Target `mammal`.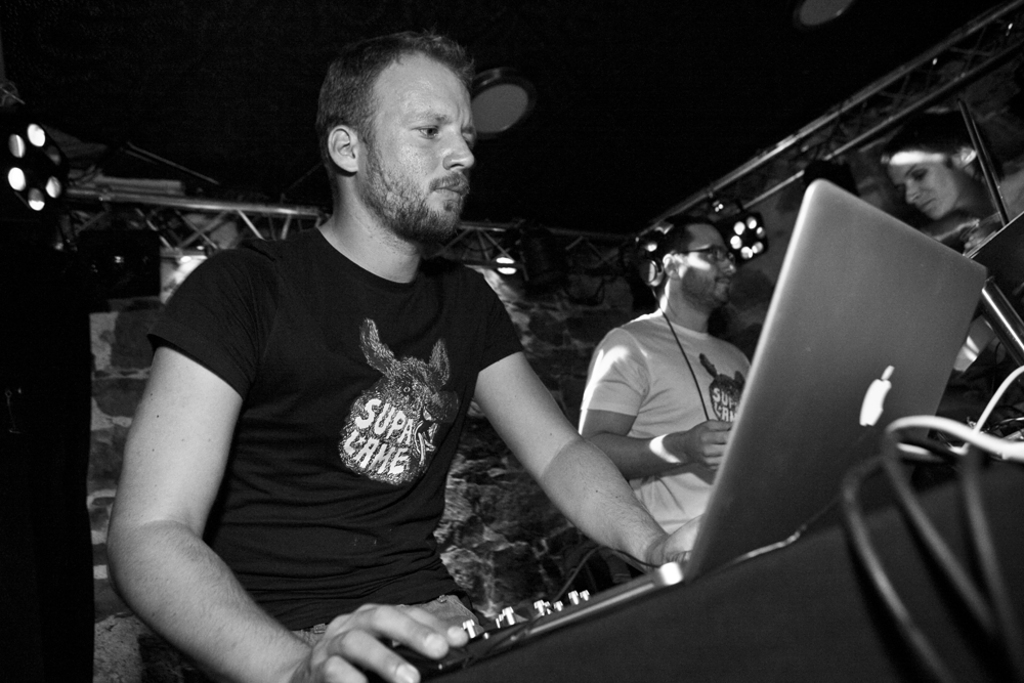
Target region: (x1=112, y1=89, x2=743, y2=682).
